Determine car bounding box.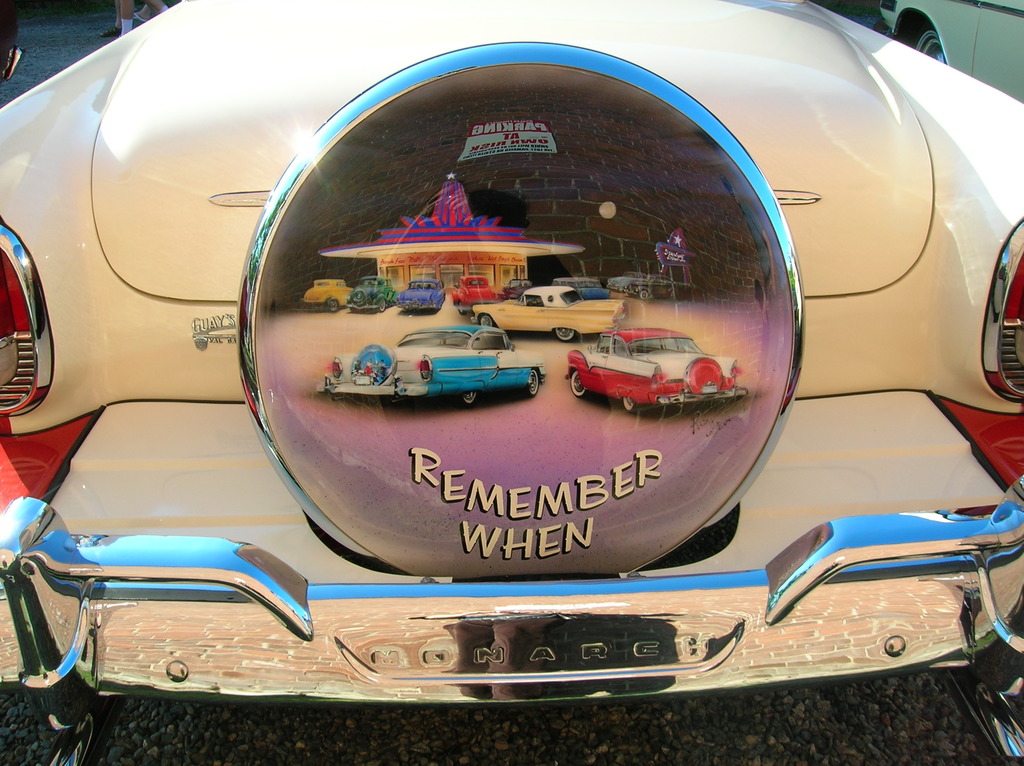
Determined: bbox(0, 0, 1023, 732).
